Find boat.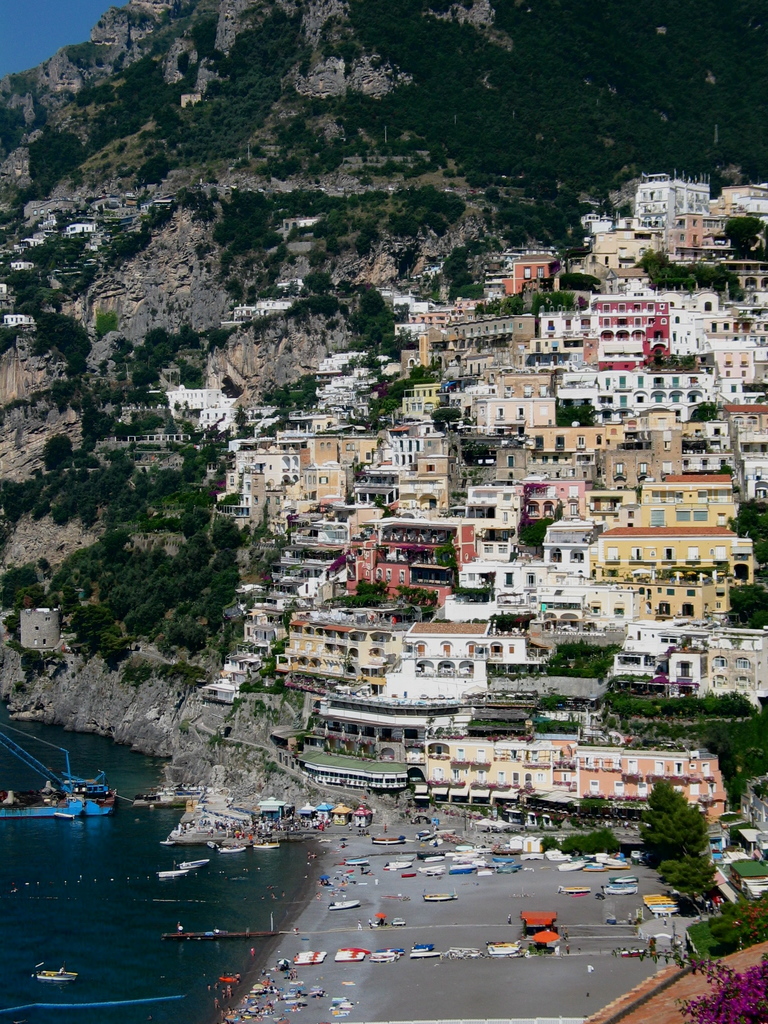
Rect(409, 948, 444, 959).
